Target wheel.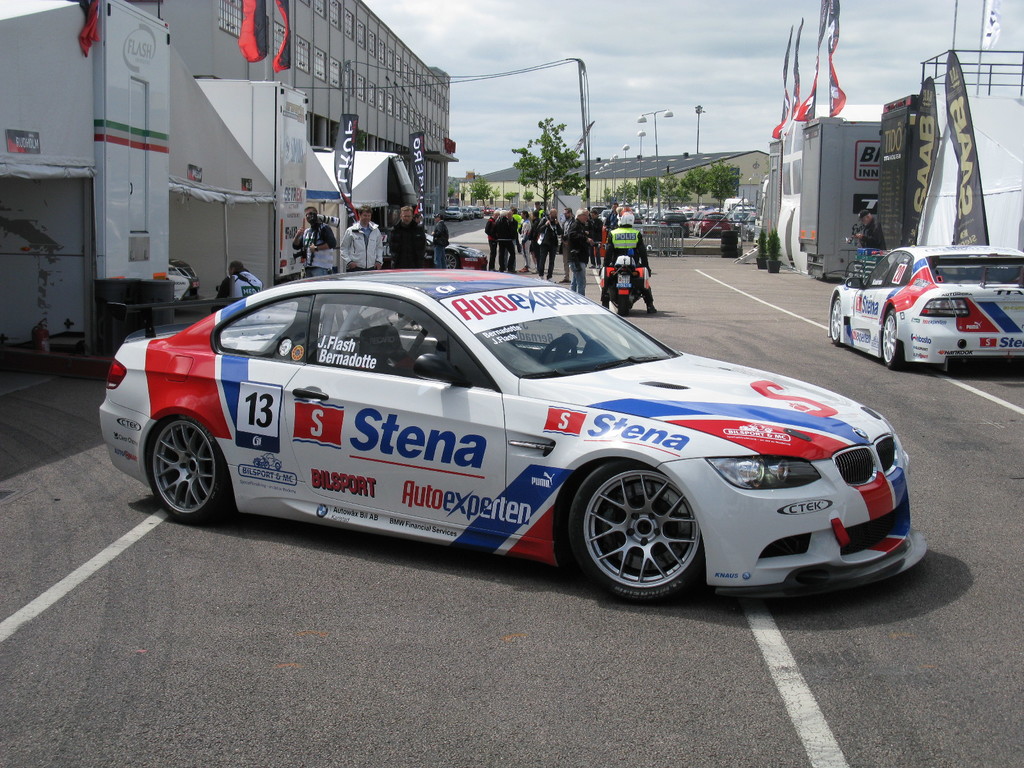
Target region: (left=830, top=298, right=839, bottom=349).
